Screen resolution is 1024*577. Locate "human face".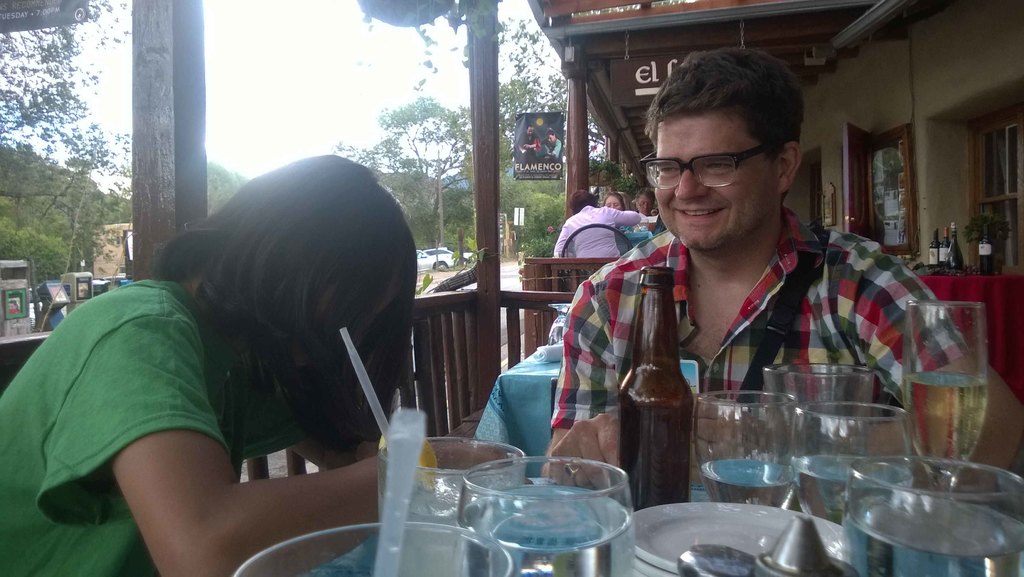
pyautogui.locateOnScreen(634, 190, 652, 215).
